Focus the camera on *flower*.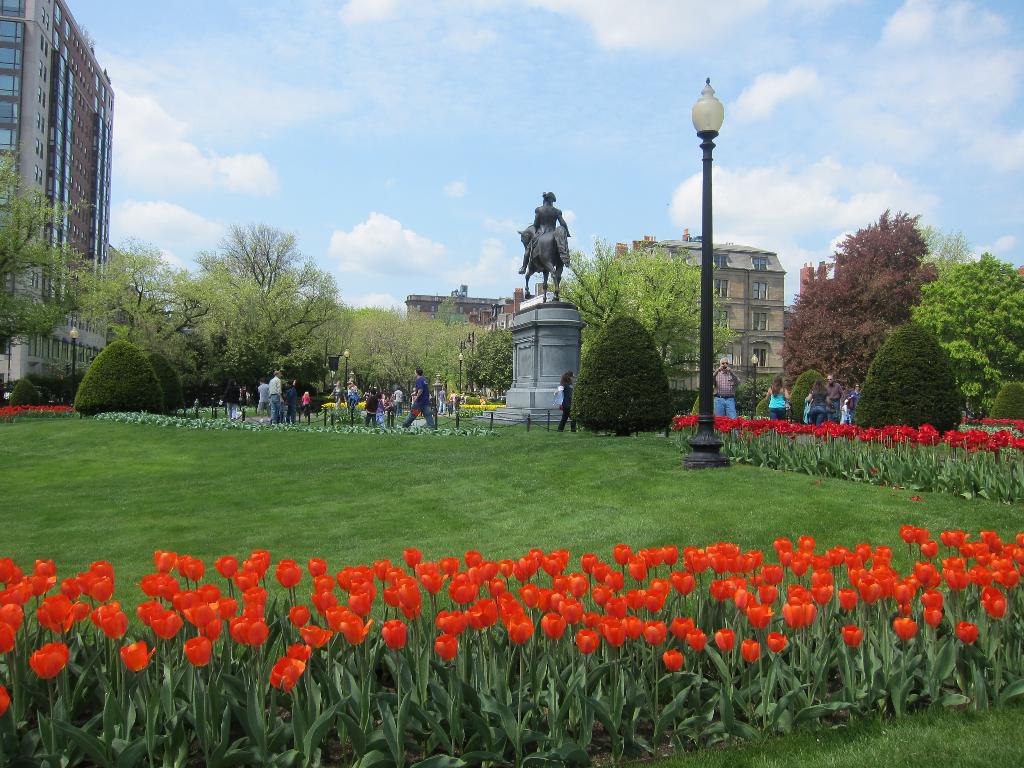
Focus region: region(573, 623, 601, 656).
